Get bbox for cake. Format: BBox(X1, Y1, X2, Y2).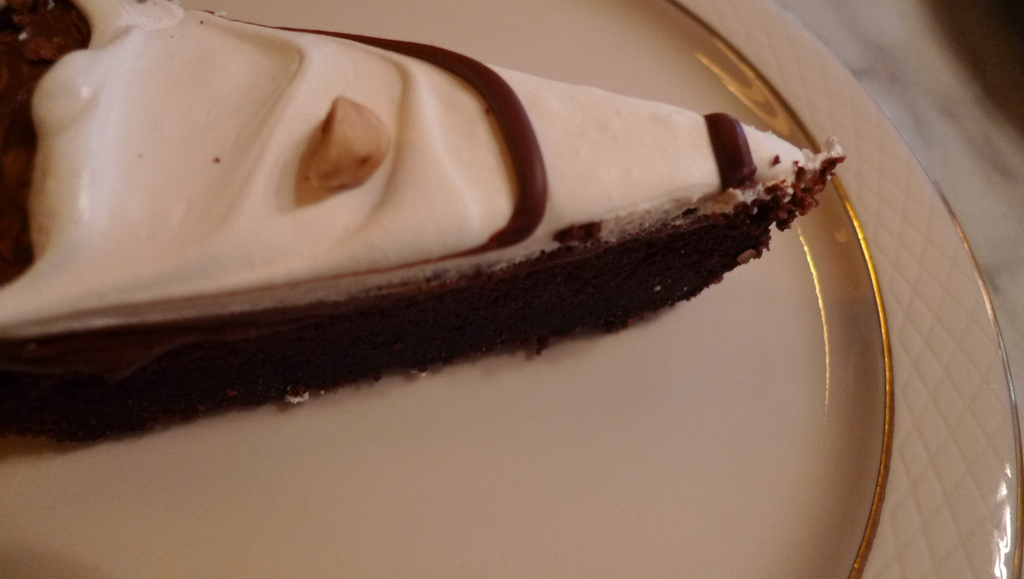
BBox(0, 3, 854, 448).
